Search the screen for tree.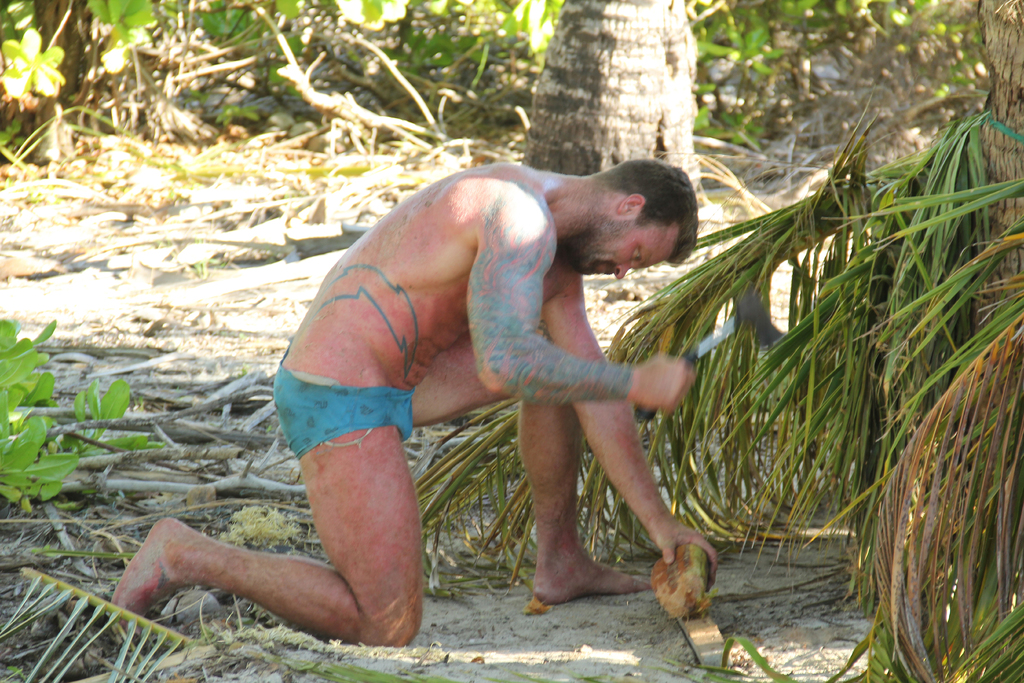
Found at (424,0,1023,682).
